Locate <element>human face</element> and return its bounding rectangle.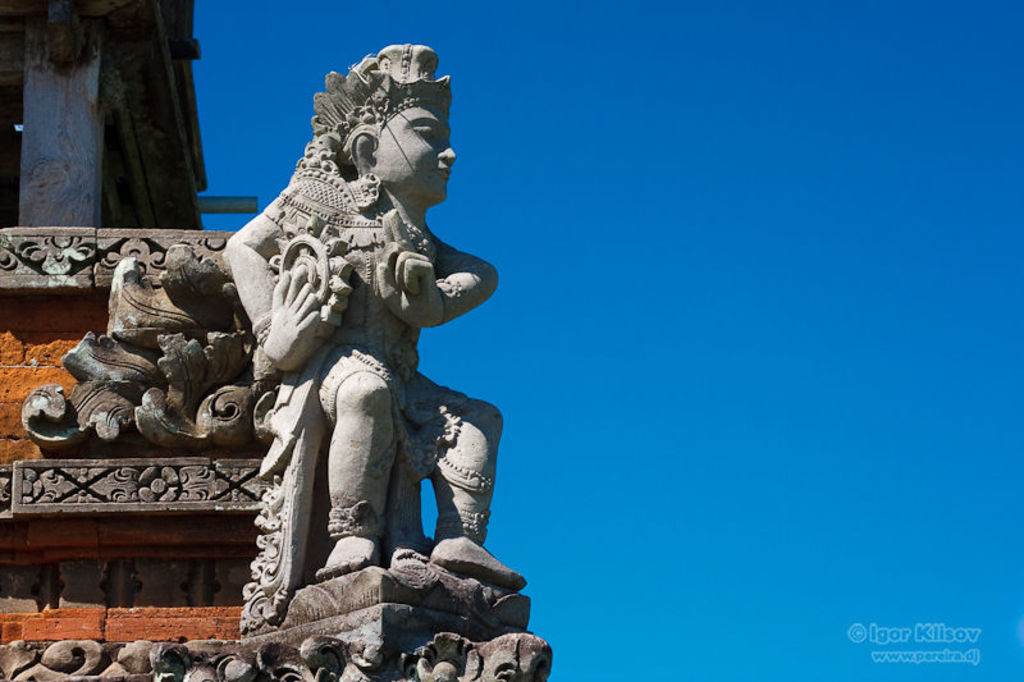
box(375, 110, 457, 200).
